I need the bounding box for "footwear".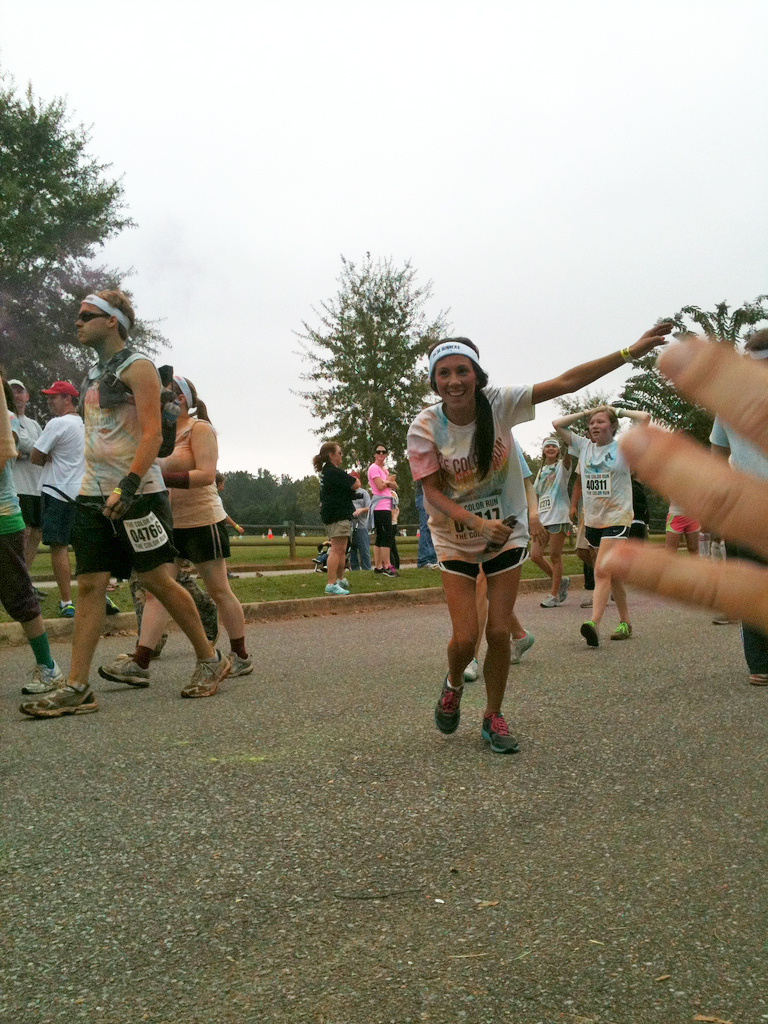
Here it is: rect(715, 613, 740, 624).
